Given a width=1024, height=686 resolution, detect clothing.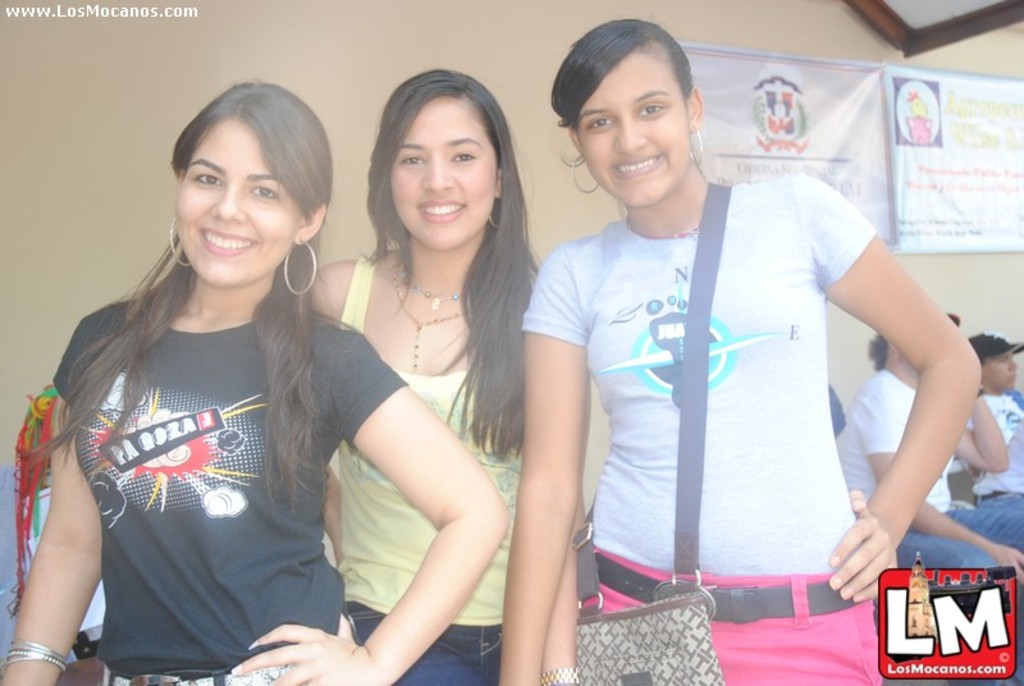
332 255 525 685.
